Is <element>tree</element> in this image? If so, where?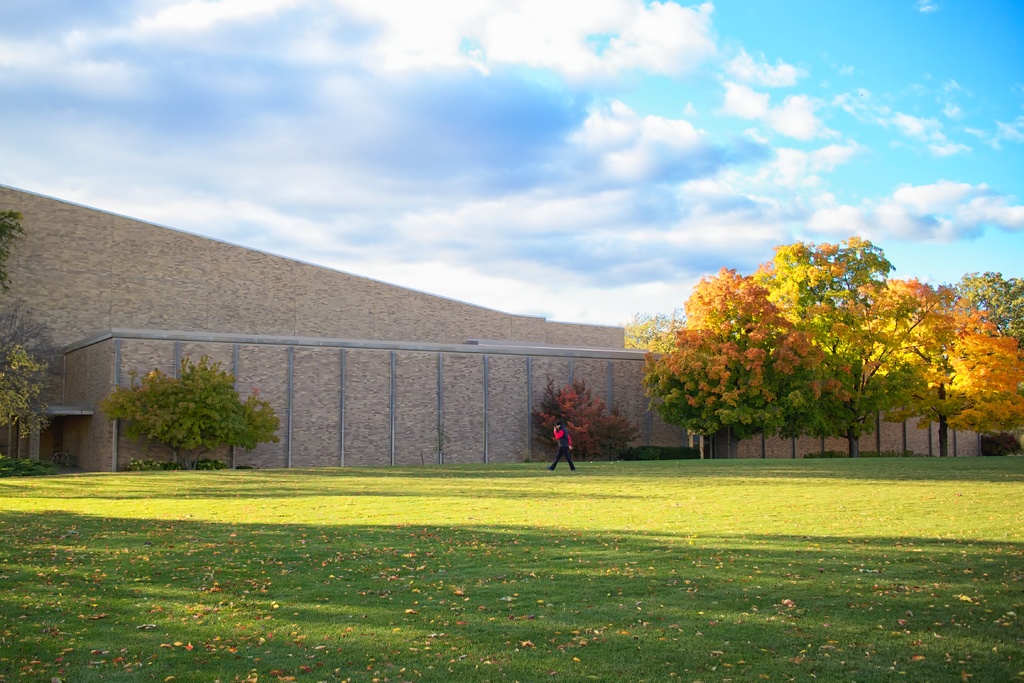
Yes, at Rect(105, 359, 236, 463).
